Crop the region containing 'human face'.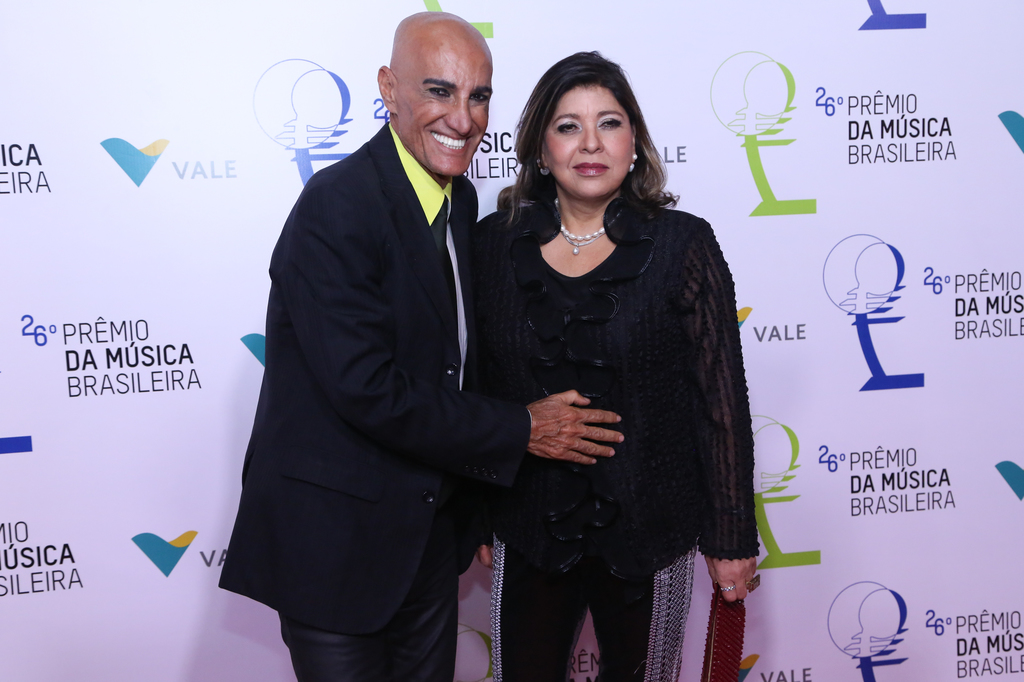
Crop region: x1=398 y1=45 x2=491 y2=177.
